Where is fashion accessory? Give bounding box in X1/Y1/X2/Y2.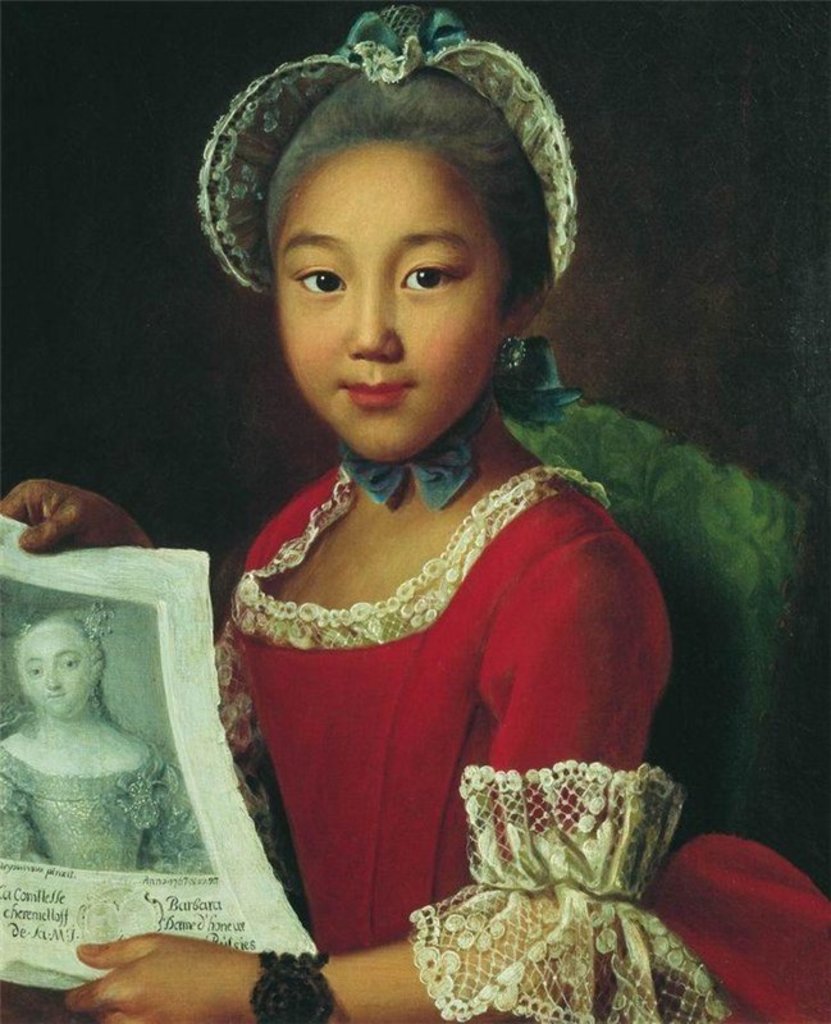
196/8/575/284.
